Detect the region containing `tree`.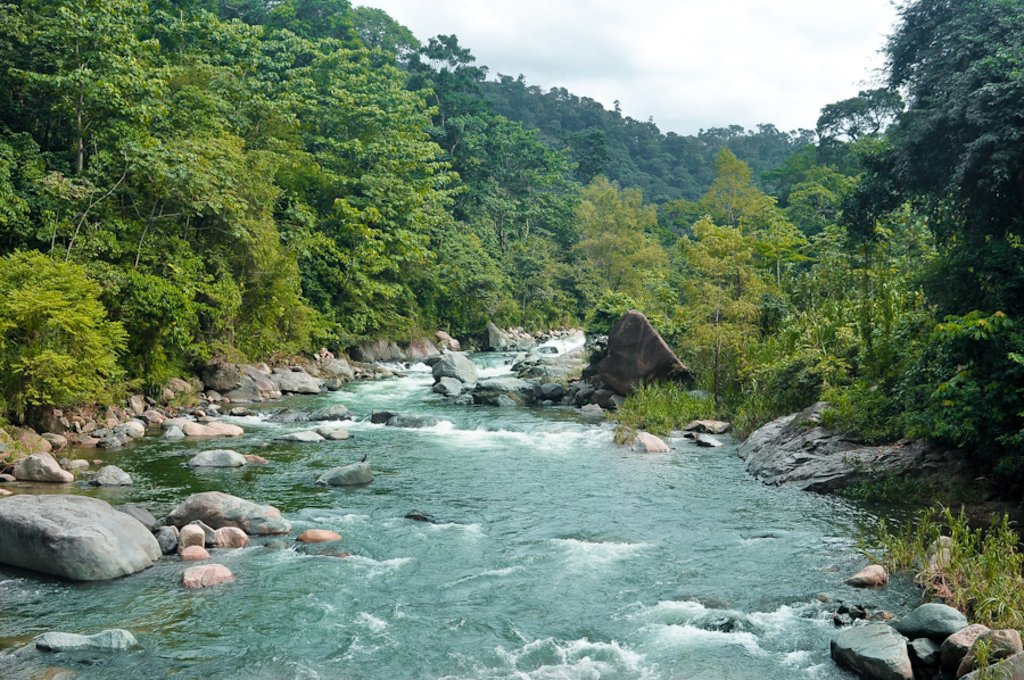
(x1=217, y1=0, x2=427, y2=59).
